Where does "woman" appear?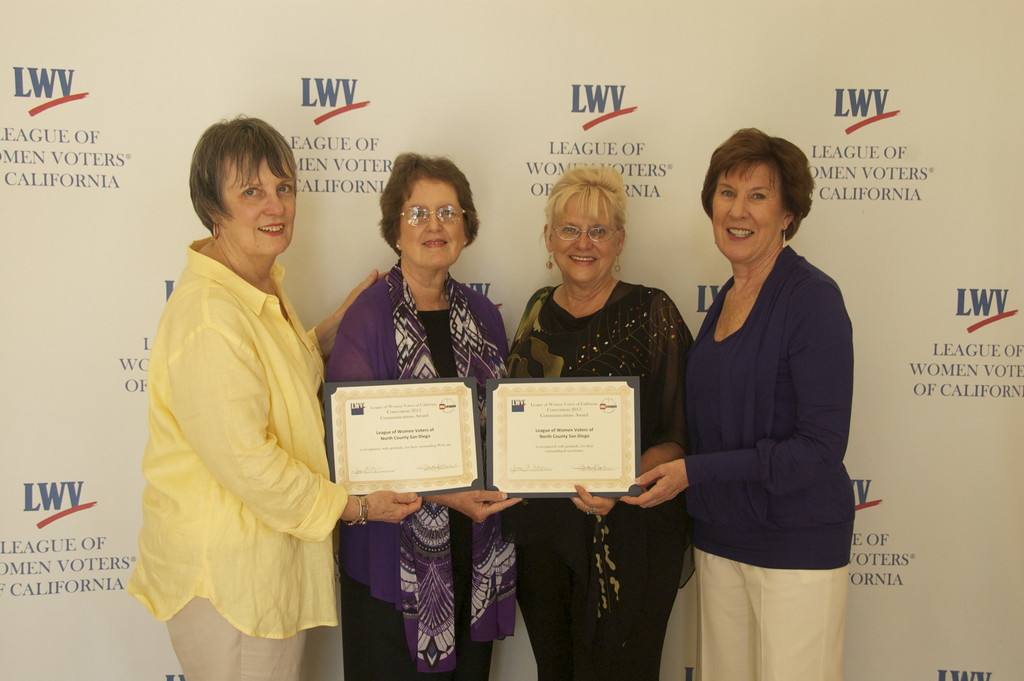
Appears at (left=506, top=168, right=691, bottom=680).
